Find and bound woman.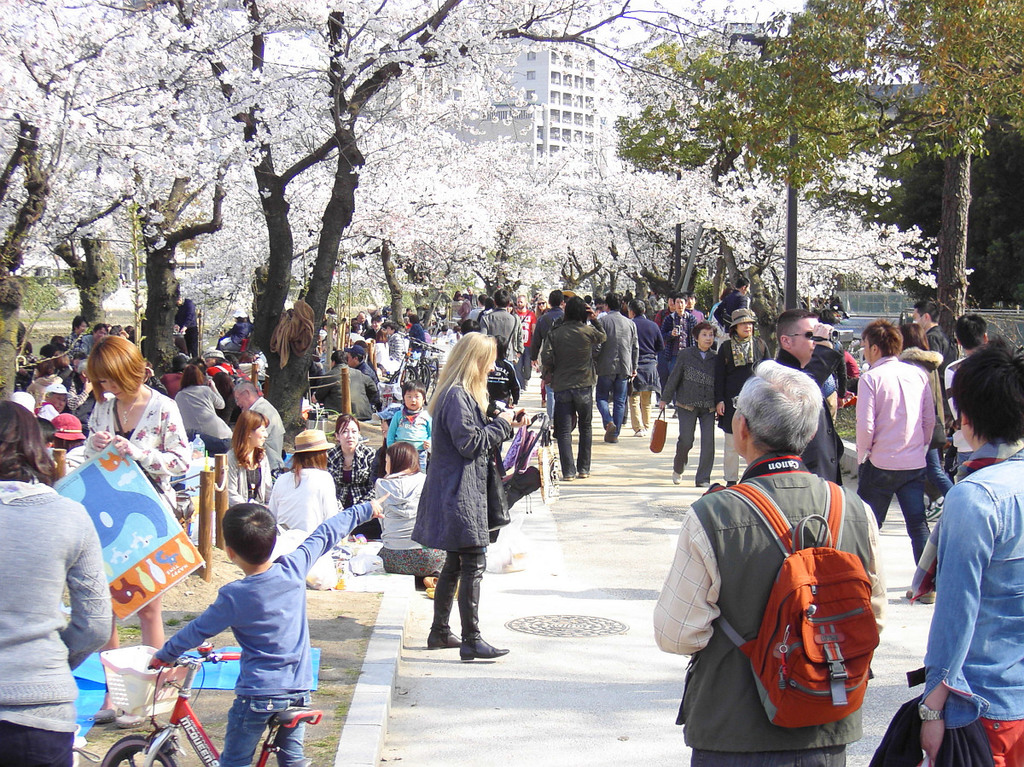
Bound: (x1=329, y1=418, x2=384, y2=538).
